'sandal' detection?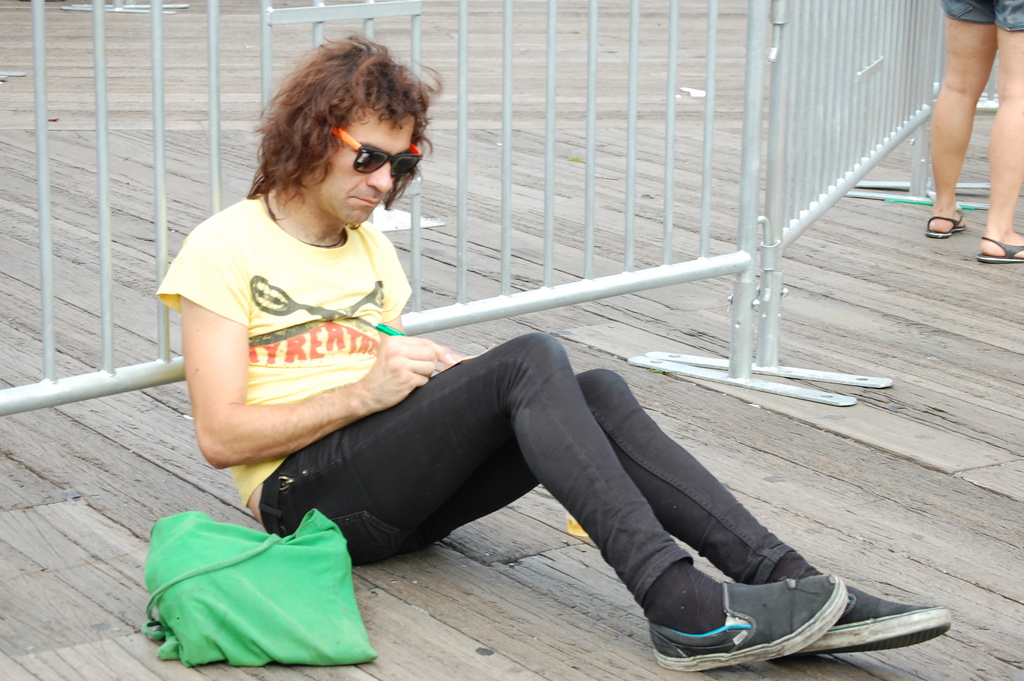
<box>924,210,971,242</box>
